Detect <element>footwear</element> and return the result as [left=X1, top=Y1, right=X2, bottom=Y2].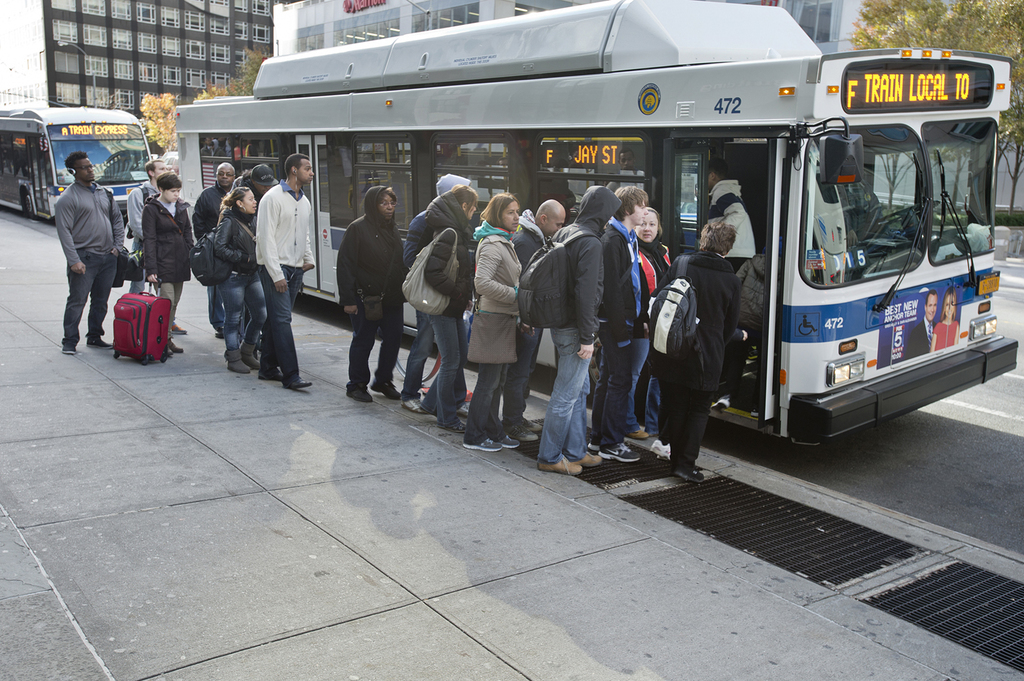
[left=592, top=434, right=609, bottom=451].
